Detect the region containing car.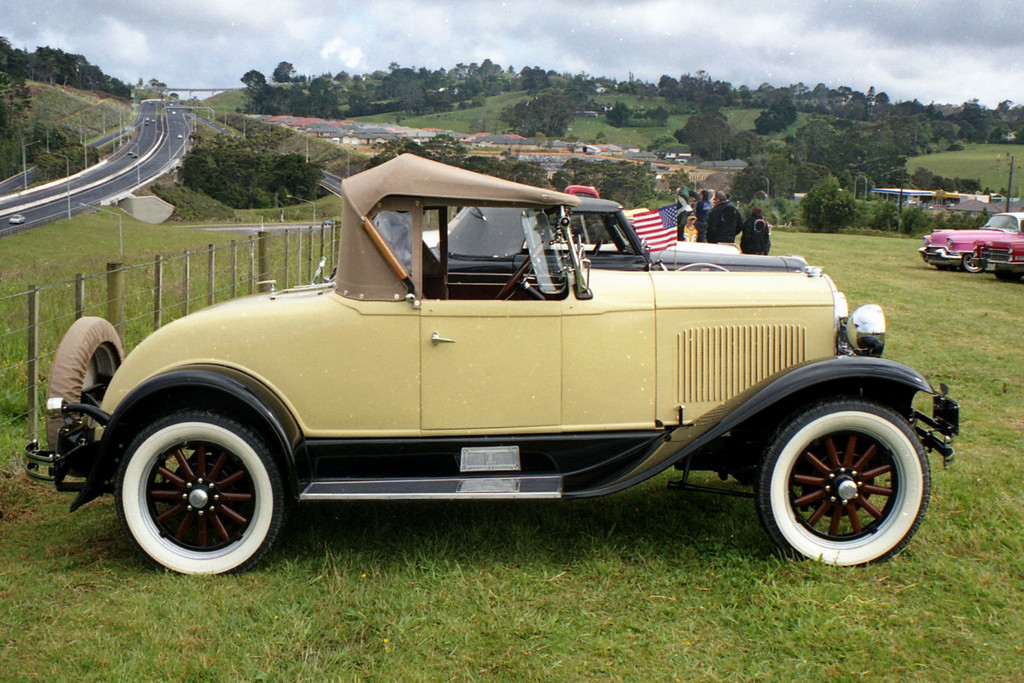
{"left": 972, "top": 220, "right": 1023, "bottom": 282}.
